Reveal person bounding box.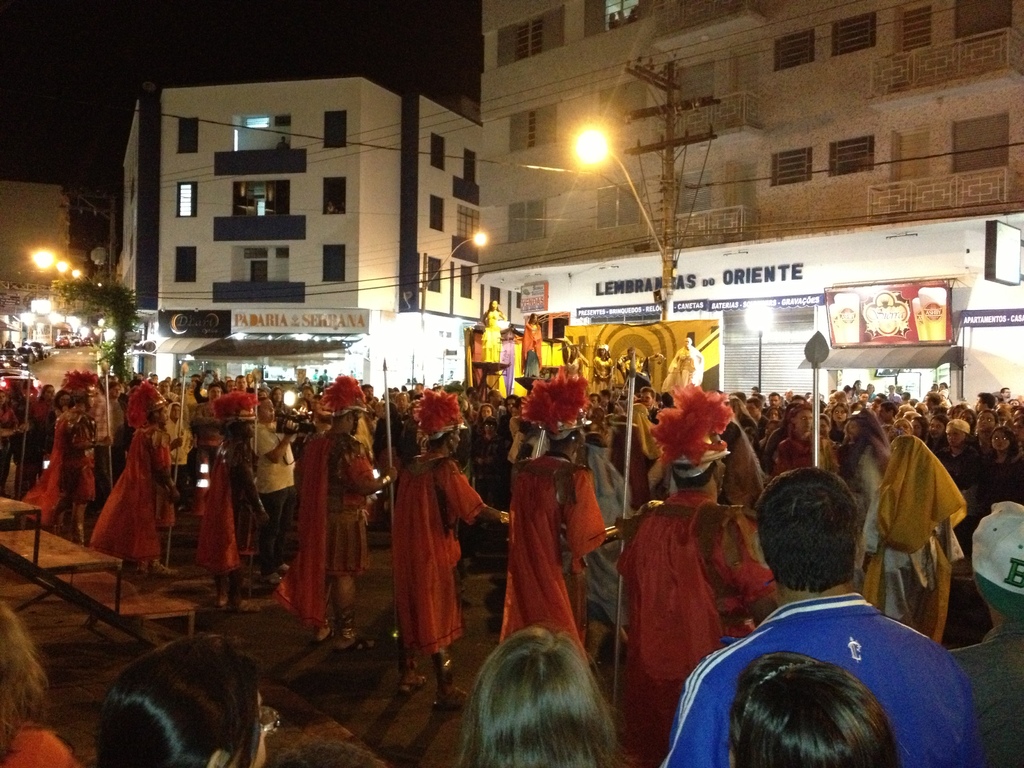
Revealed: 957, 404, 979, 440.
